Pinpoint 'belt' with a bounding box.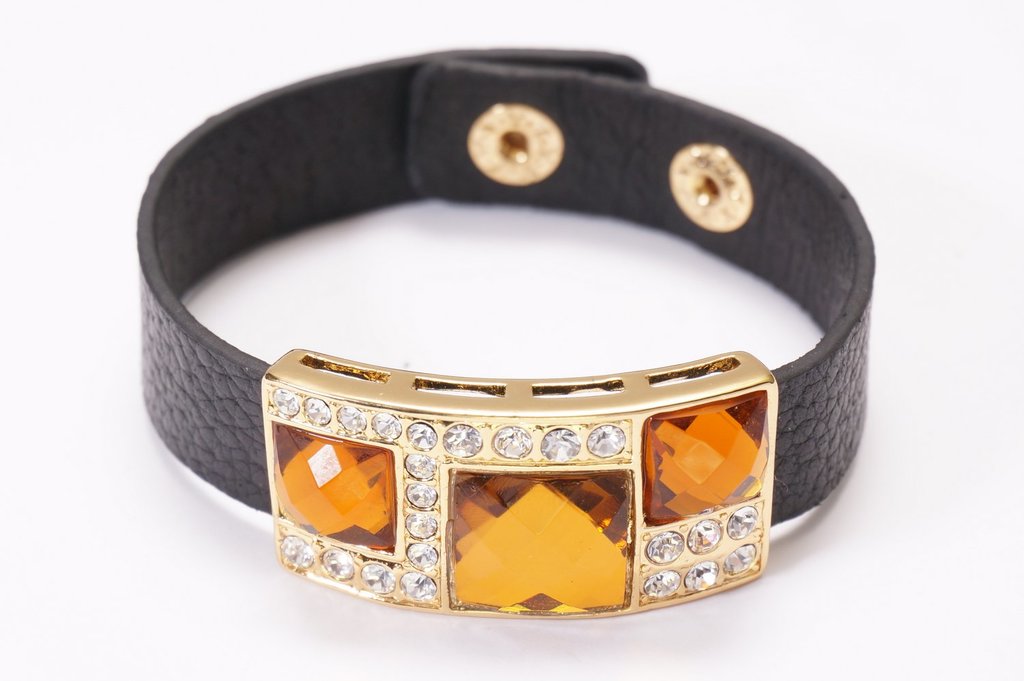
bbox(115, 70, 868, 661).
